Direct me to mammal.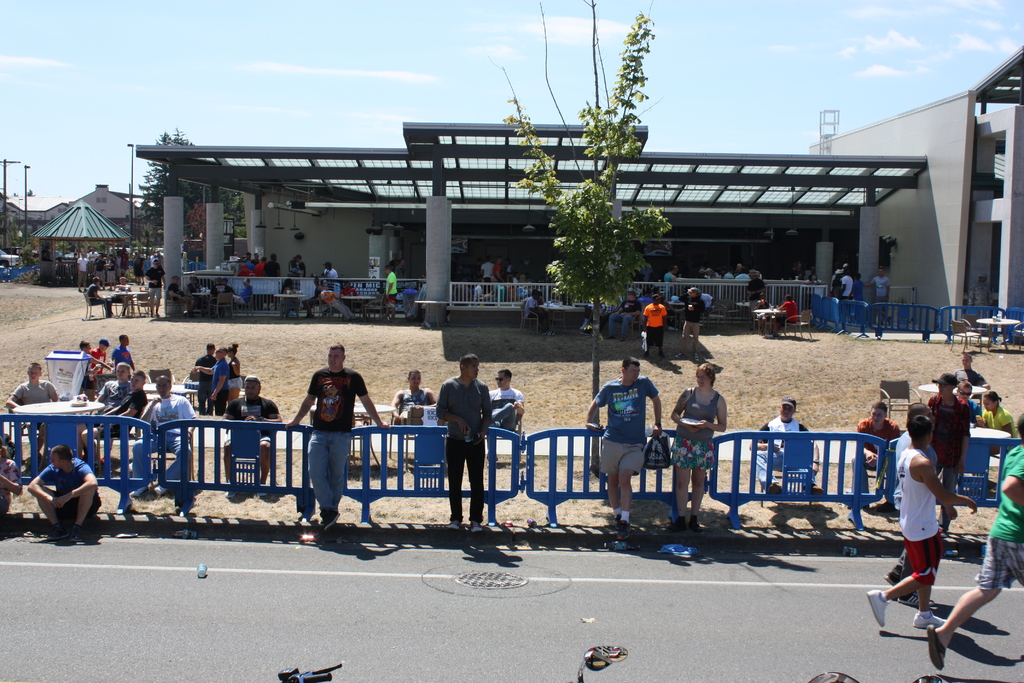
Direction: region(956, 376, 976, 408).
